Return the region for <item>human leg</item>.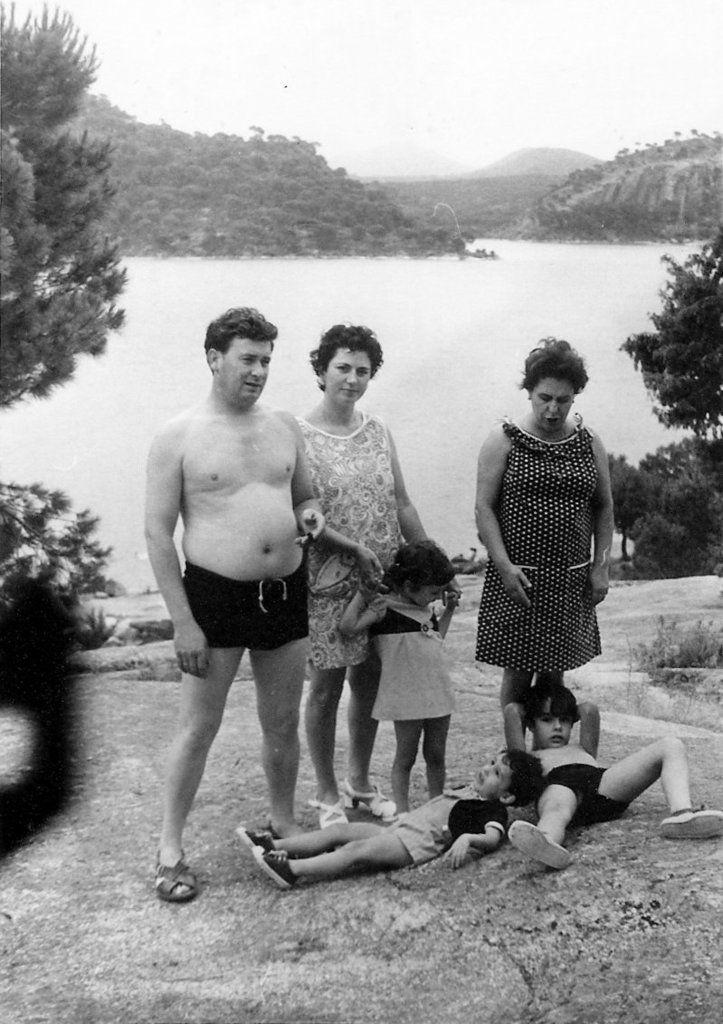
428, 713, 447, 799.
